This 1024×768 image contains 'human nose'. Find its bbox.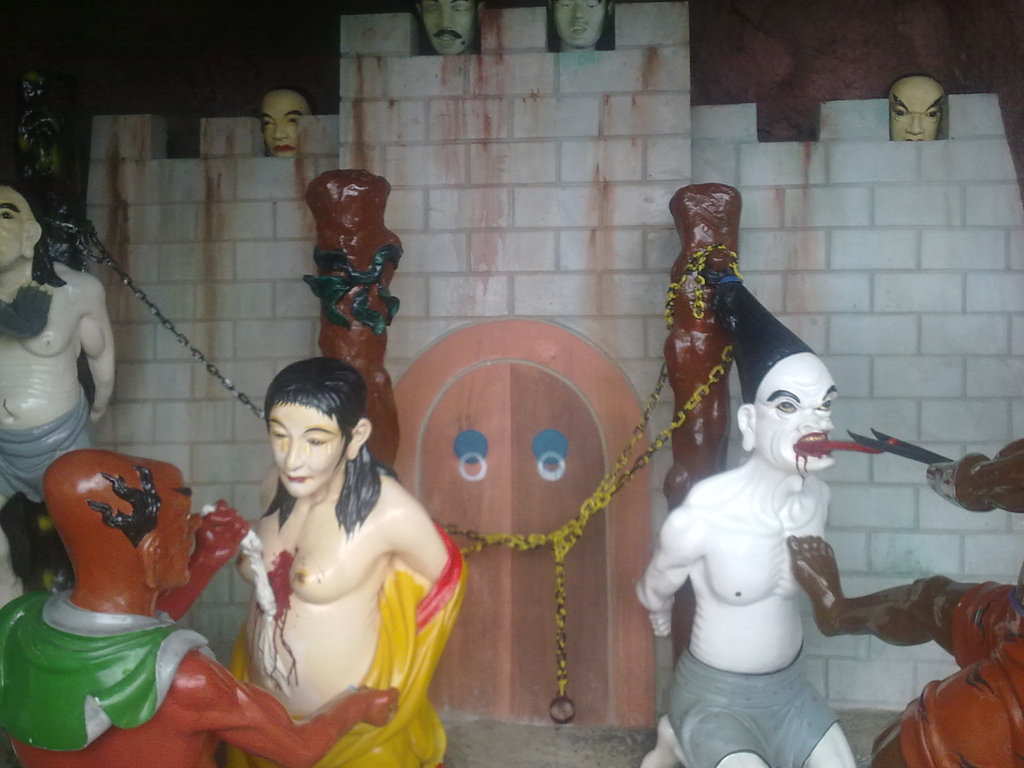
detection(436, 8, 452, 28).
